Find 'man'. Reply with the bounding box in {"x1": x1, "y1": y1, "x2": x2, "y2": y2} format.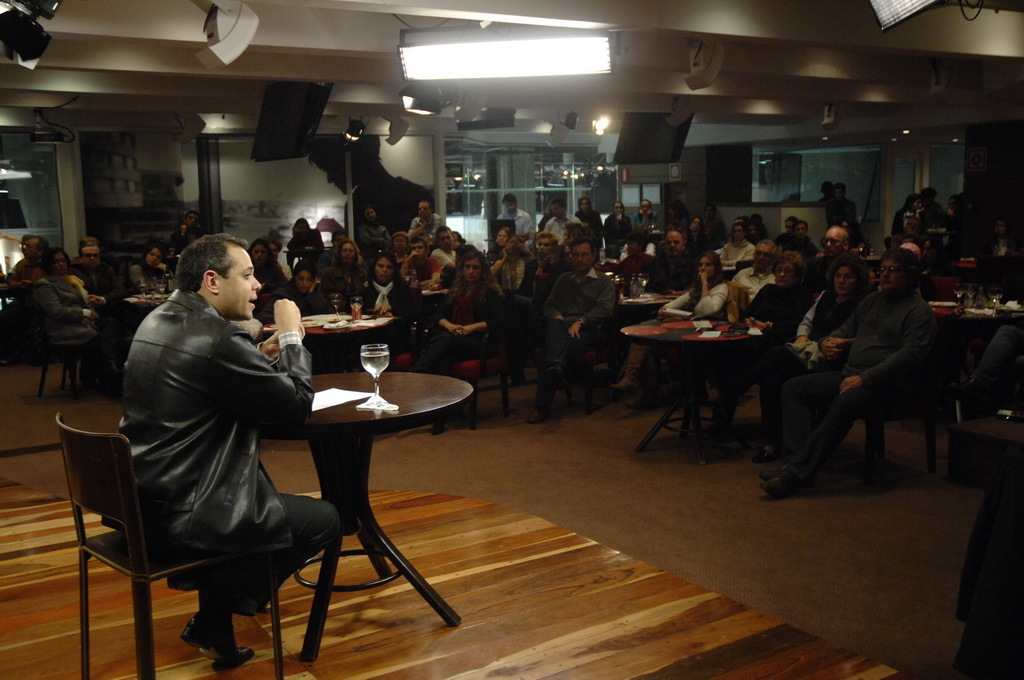
{"x1": 397, "y1": 238, "x2": 444, "y2": 343}.
